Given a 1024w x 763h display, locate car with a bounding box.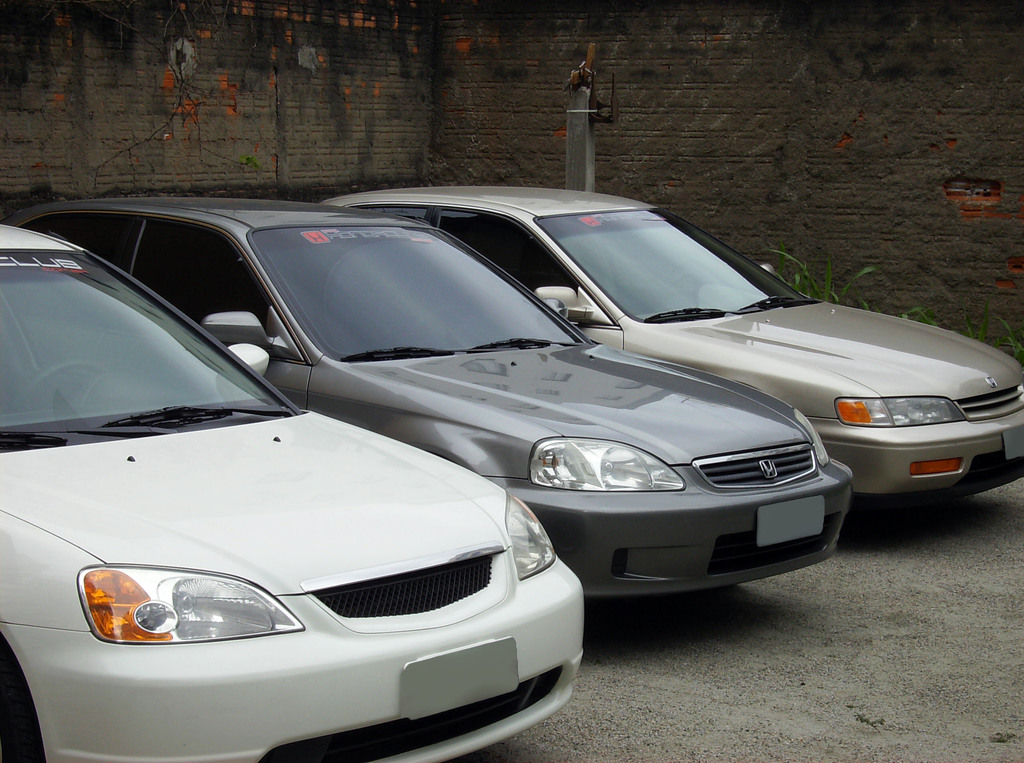
Located: 323:182:1023:513.
